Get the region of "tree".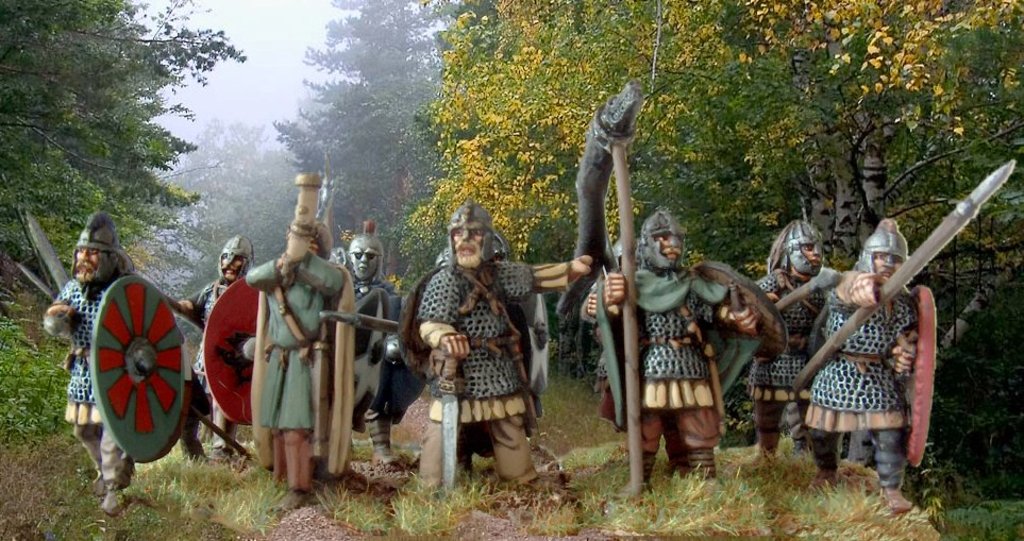
[x1=0, y1=0, x2=255, y2=294].
